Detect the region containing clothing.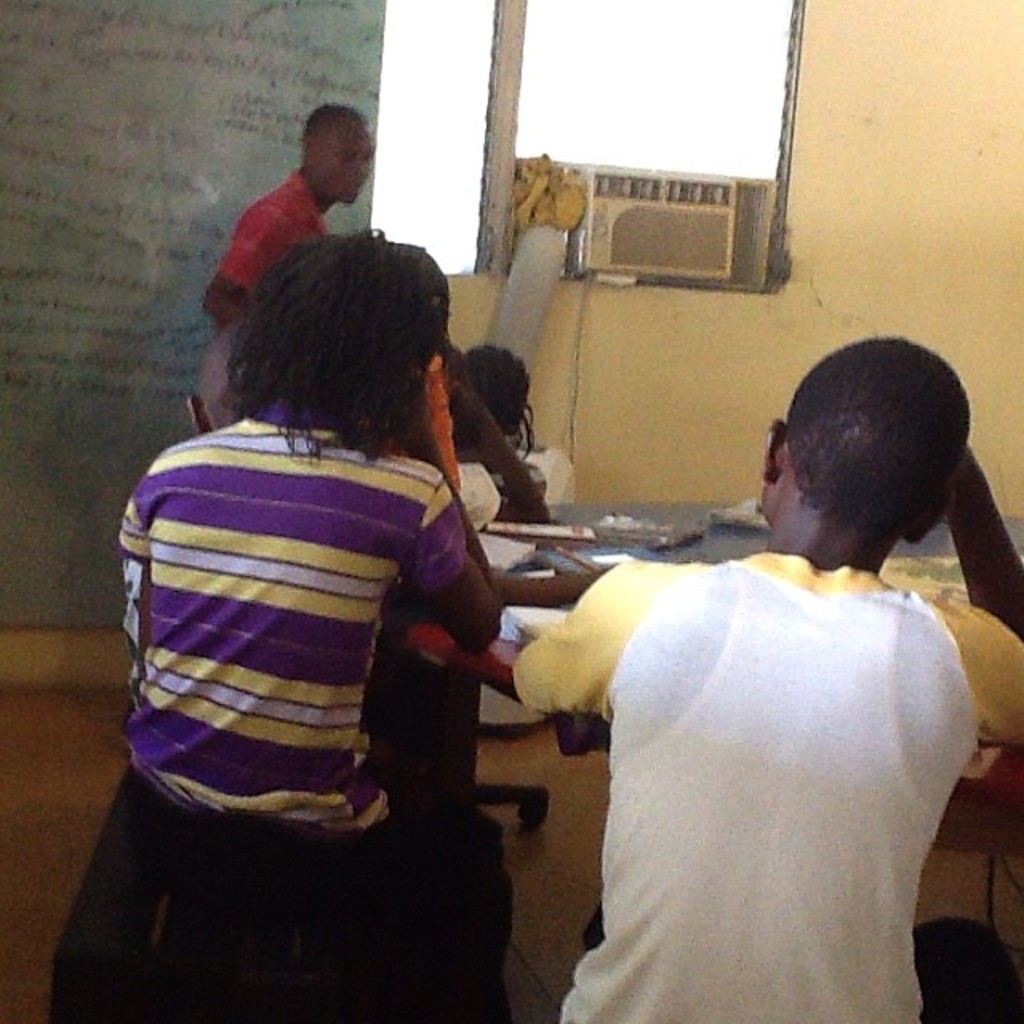
<bbox>208, 162, 318, 298</bbox>.
